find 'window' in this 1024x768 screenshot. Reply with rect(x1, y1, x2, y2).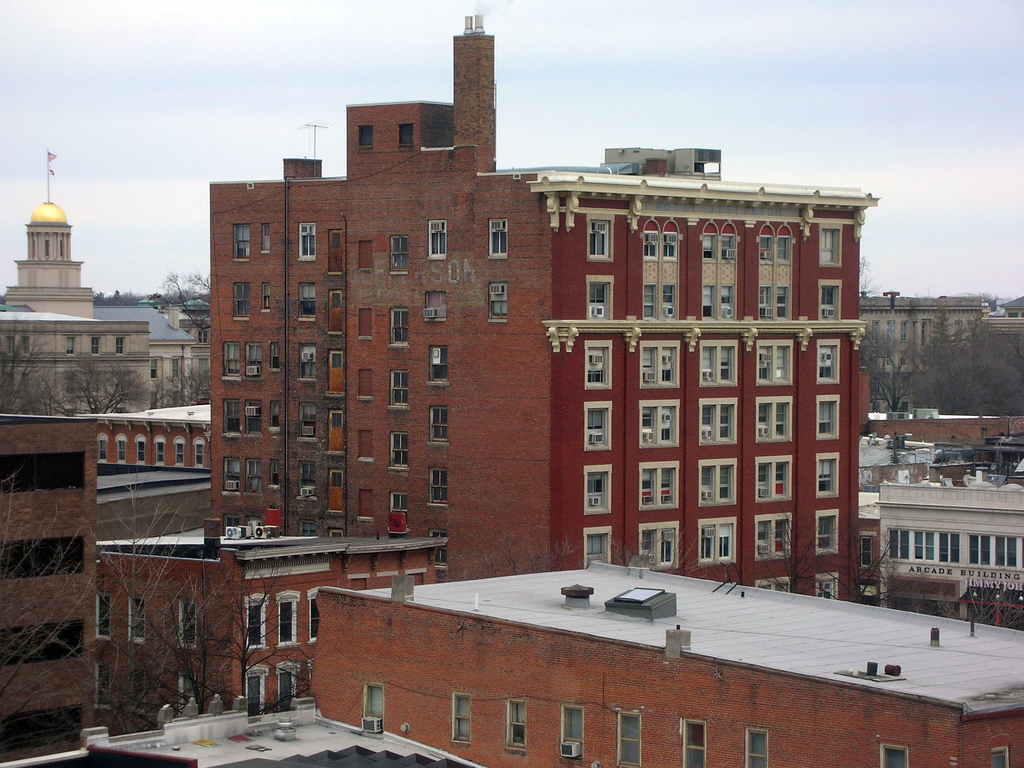
rect(820, 517, 837, 549).
